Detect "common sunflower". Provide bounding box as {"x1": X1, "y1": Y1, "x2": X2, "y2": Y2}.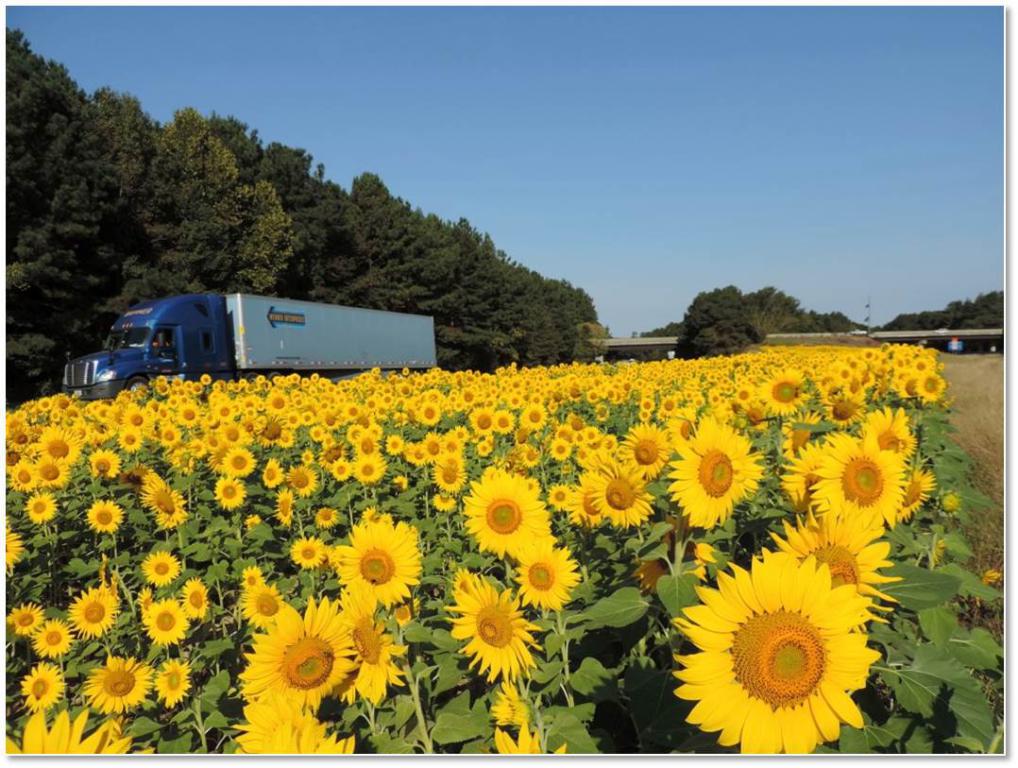
{"x1": 330, "y1": 583, "x2": 408, "y2": 707}.
